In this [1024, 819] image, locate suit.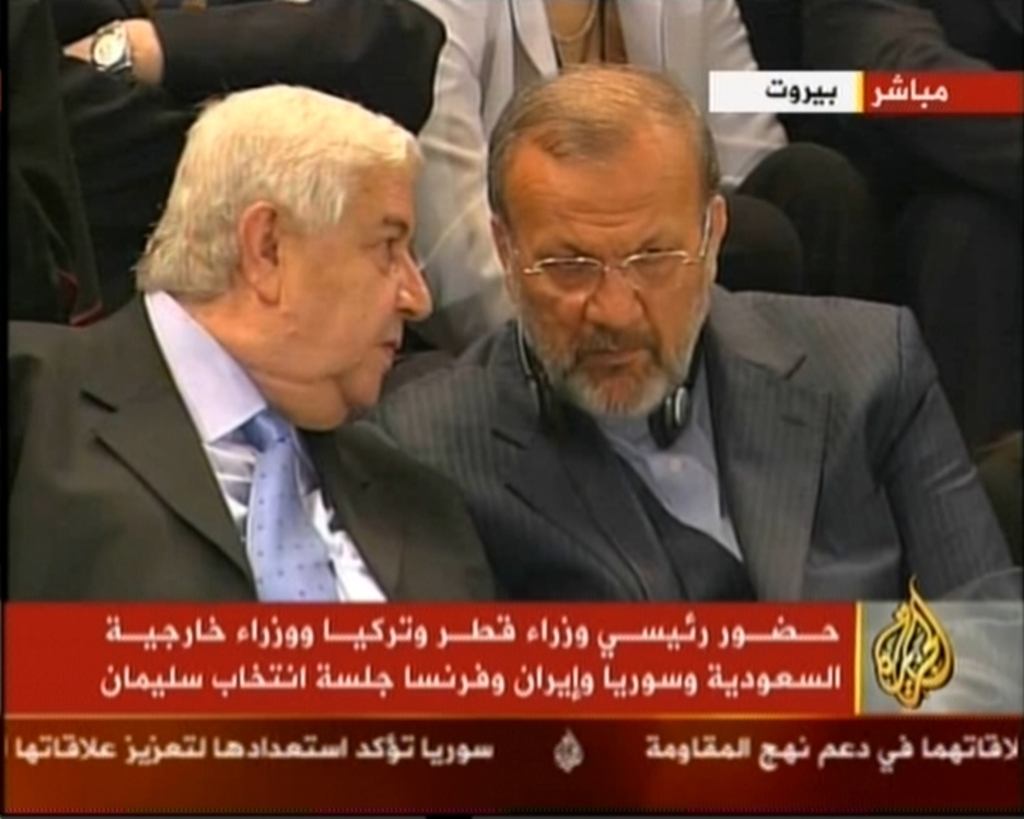
Bounding box: {"left": 363, "top": 276, "right": 1010, "bottom": 599}.
